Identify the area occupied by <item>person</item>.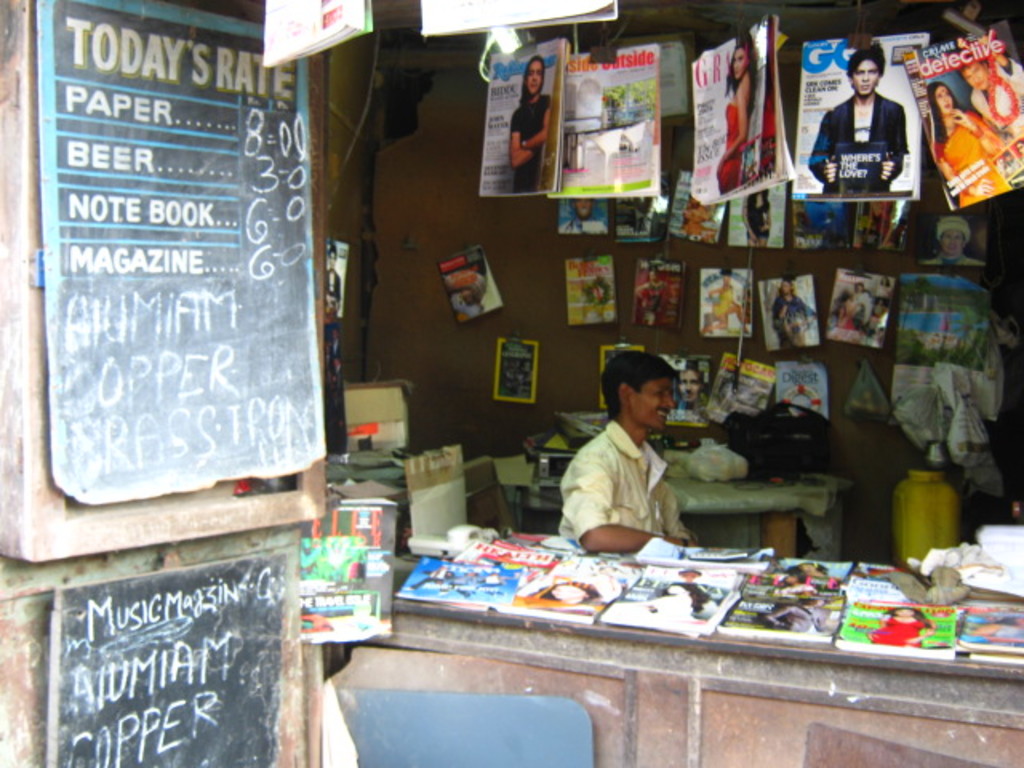
Area: l=715, t=34, r=757, b=190.
